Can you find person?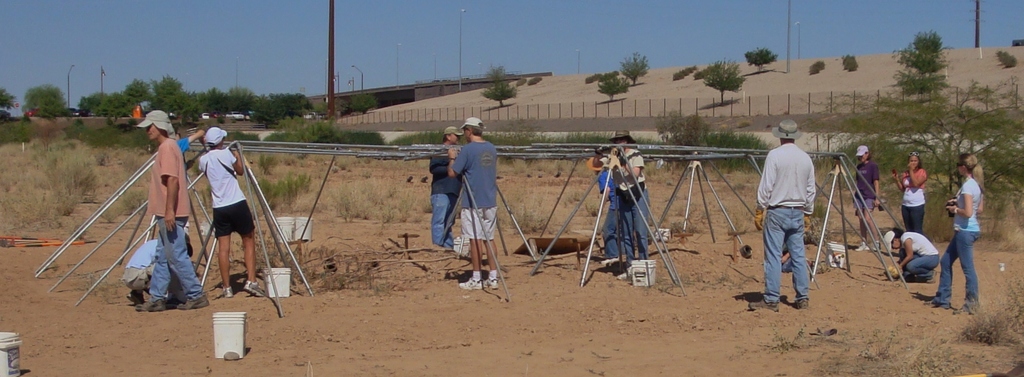
Yes, bounding box: bbox=(429, 127, 462, 244).
